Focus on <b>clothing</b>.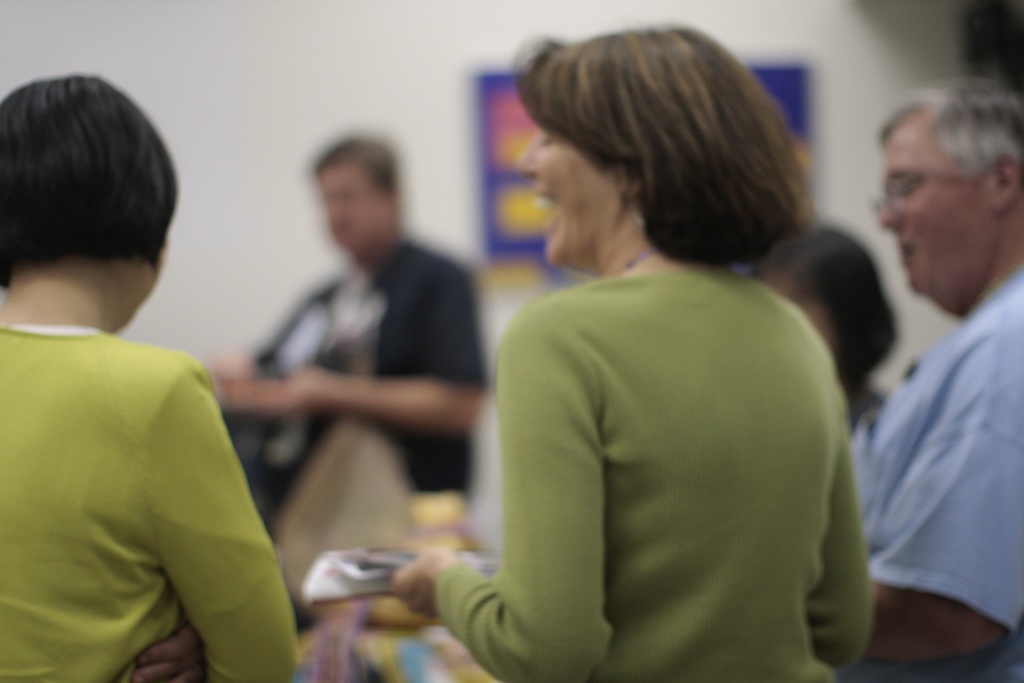
Focused at locate(431, 276, 872, 682).
